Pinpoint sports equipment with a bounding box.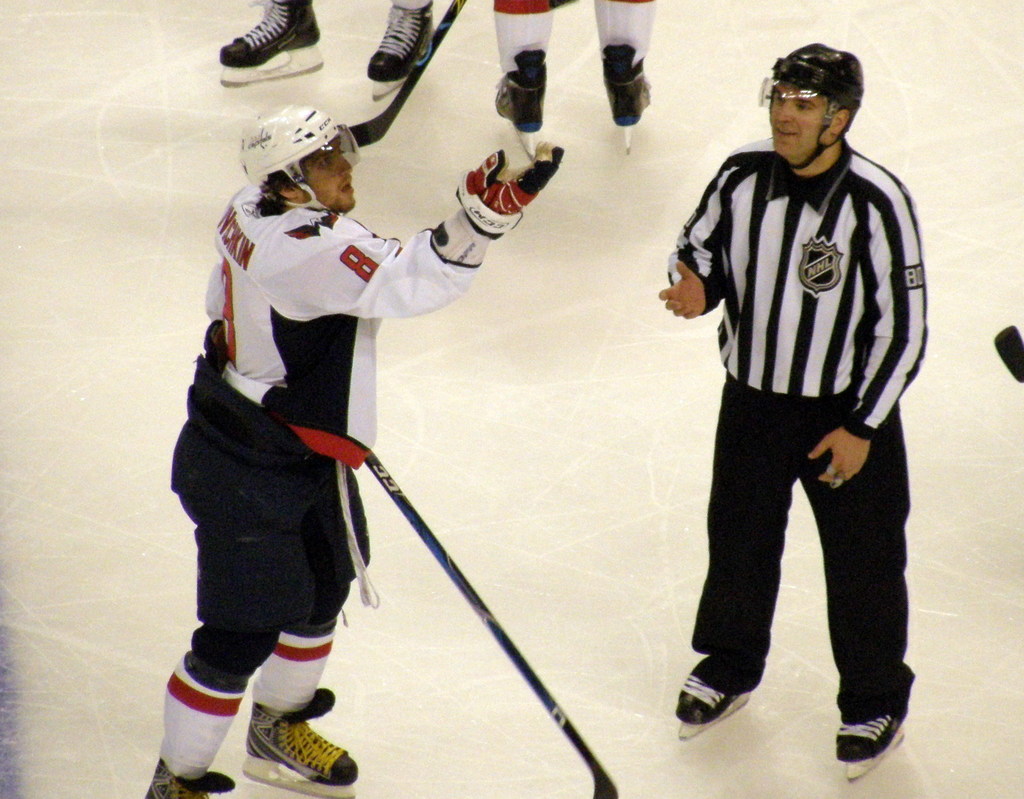
bbox=(216, 0, 324, 85).
